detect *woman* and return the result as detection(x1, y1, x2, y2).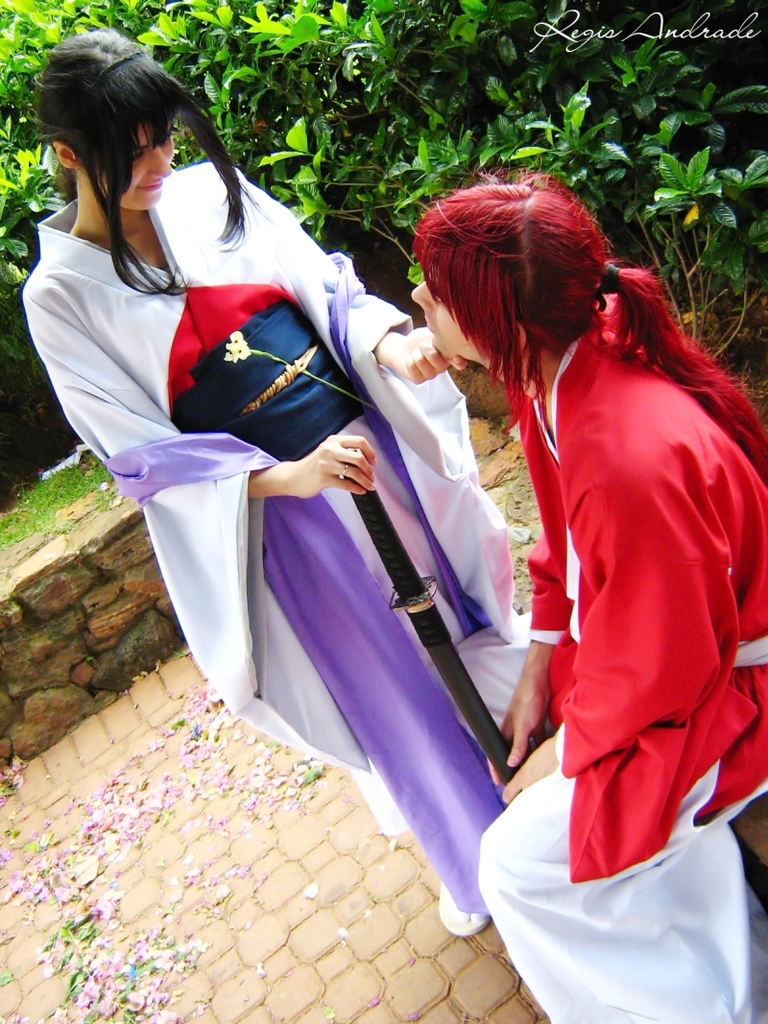
detection(373, 168, 767, 1023).
